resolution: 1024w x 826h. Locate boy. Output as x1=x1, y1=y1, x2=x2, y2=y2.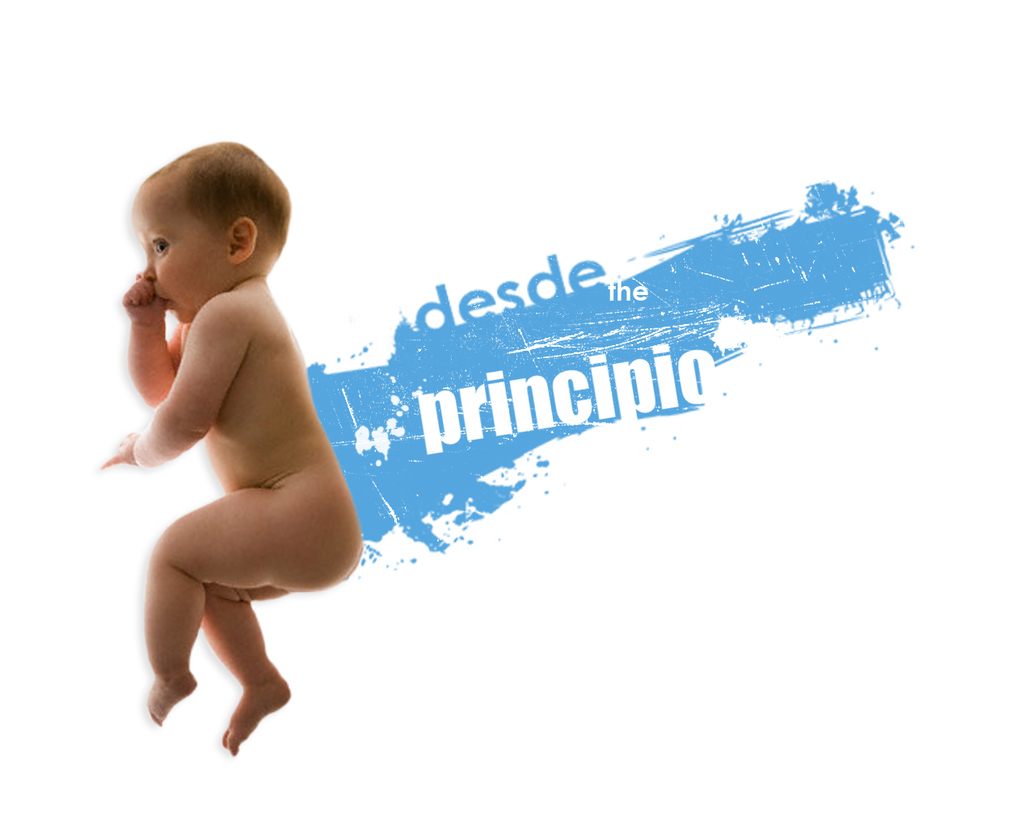
x1=102, y1=133, x2=362, y2=764.
